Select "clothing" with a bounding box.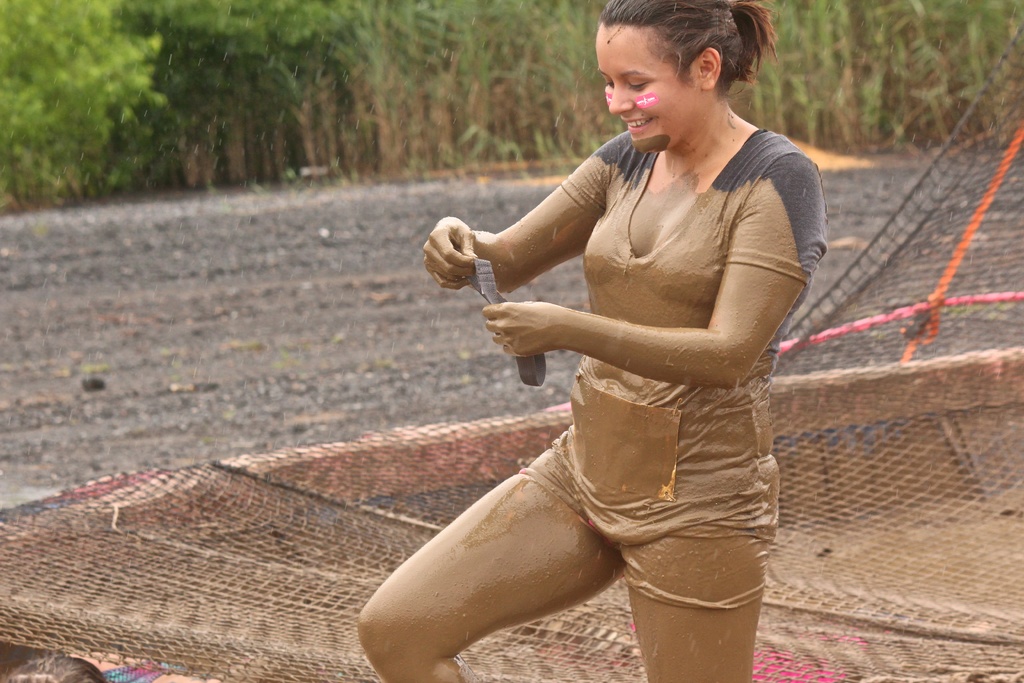
{"x1": 482, "y1": 95, "x2": 797, "y2": 604}.
